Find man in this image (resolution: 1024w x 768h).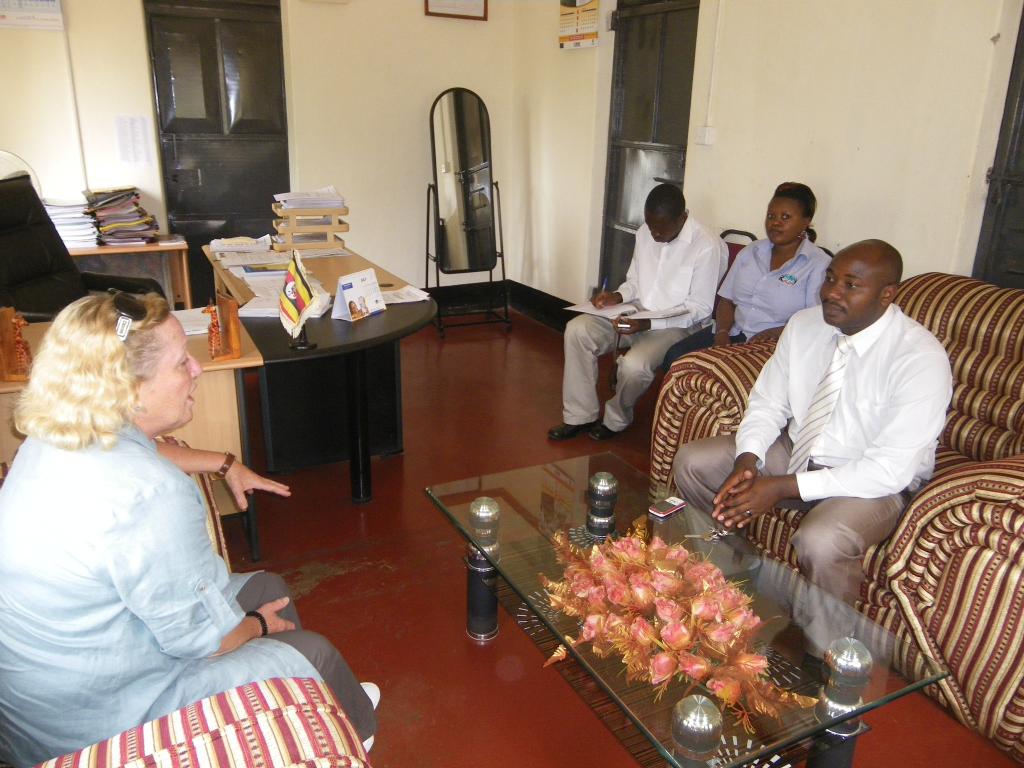
rect(548, 183, 733, 438).
